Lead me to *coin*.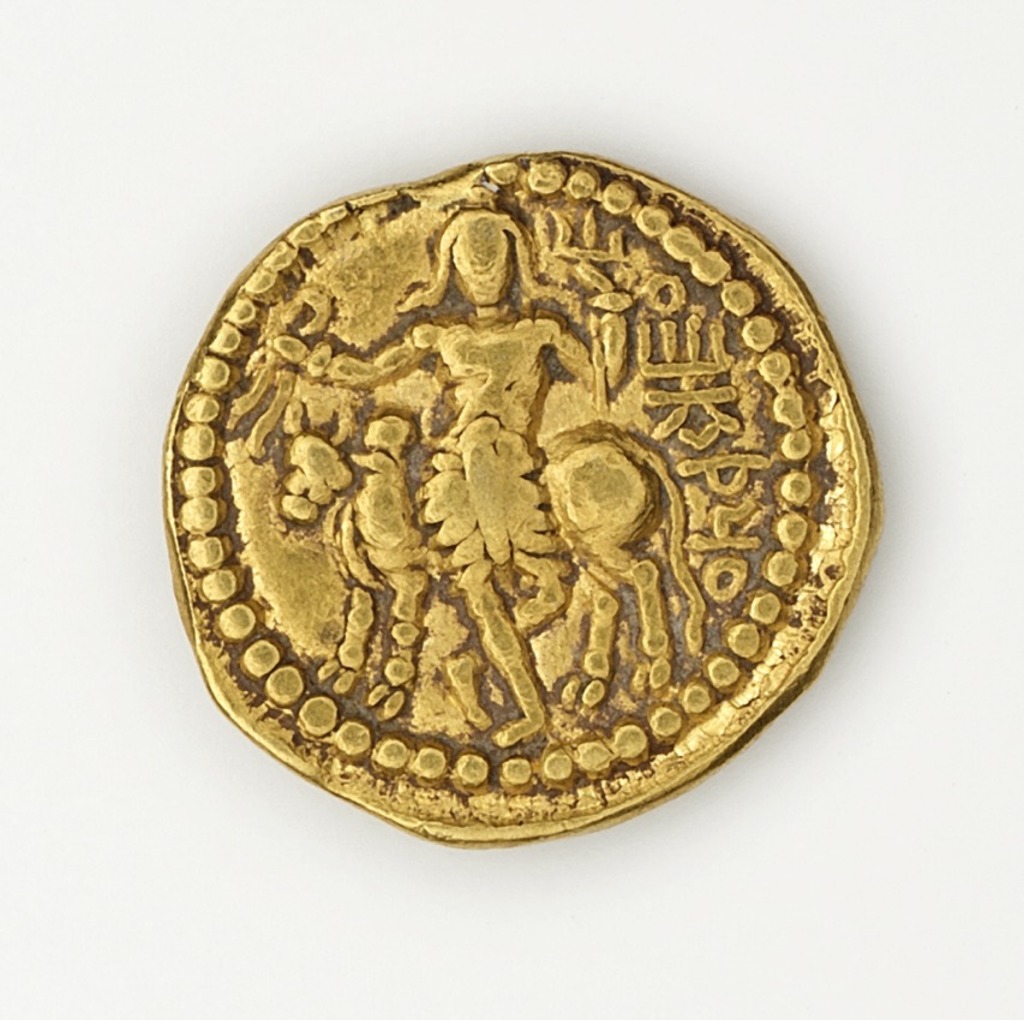
Lead to (158,140,884,853).
